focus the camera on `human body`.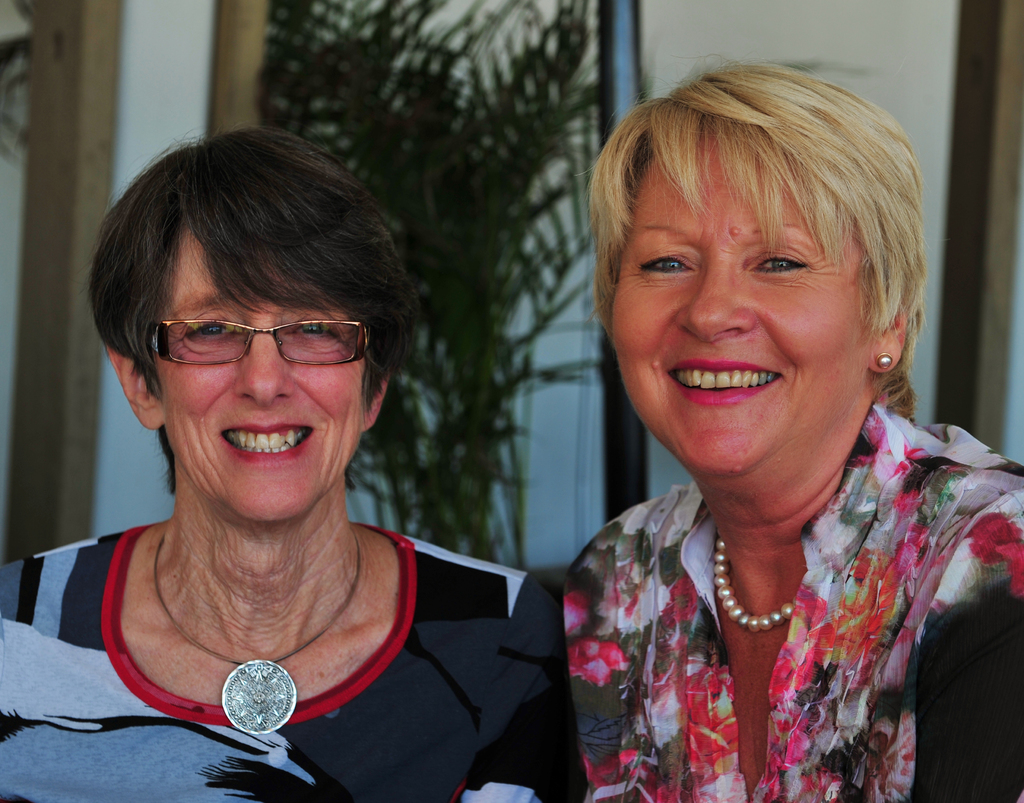
Focus region: <region>0, 122, 582, 802</region>.
